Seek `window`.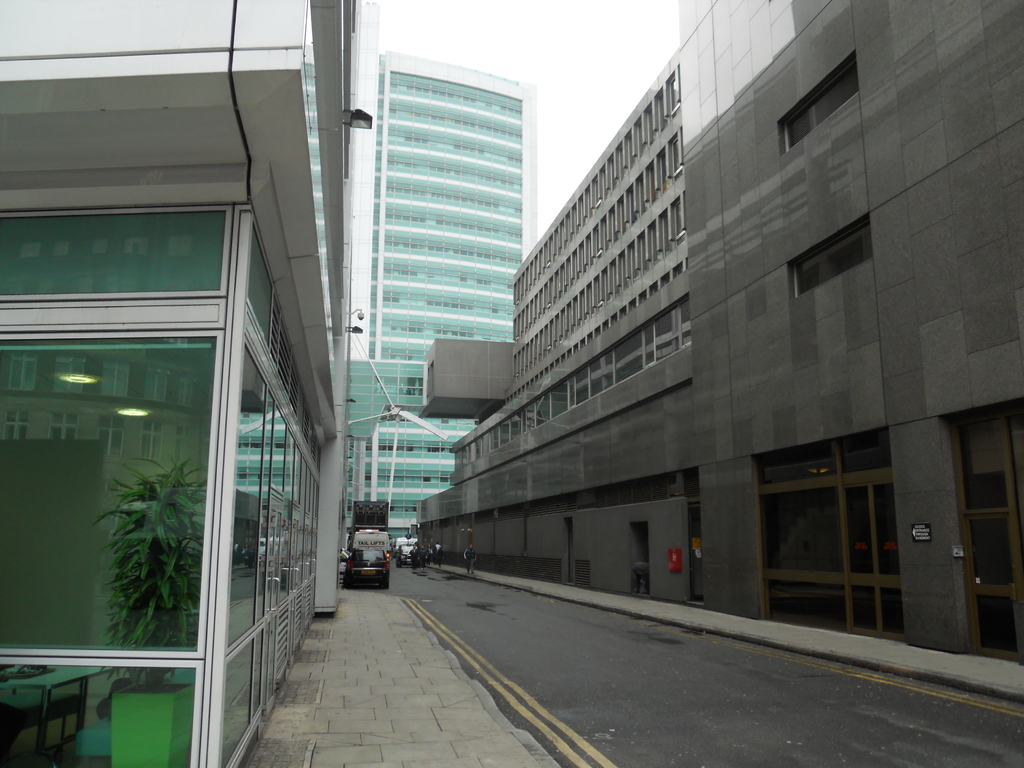
rect(950, 403, 1023, 664).
